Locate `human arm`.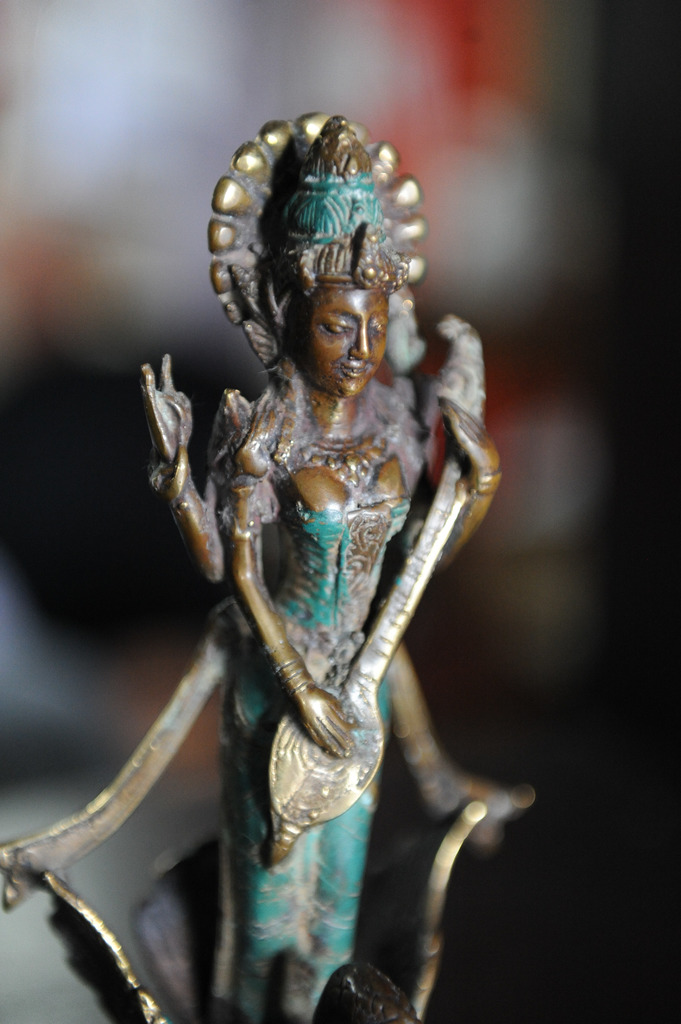
Bounding box: BBox(214, 428, 352, 758).
